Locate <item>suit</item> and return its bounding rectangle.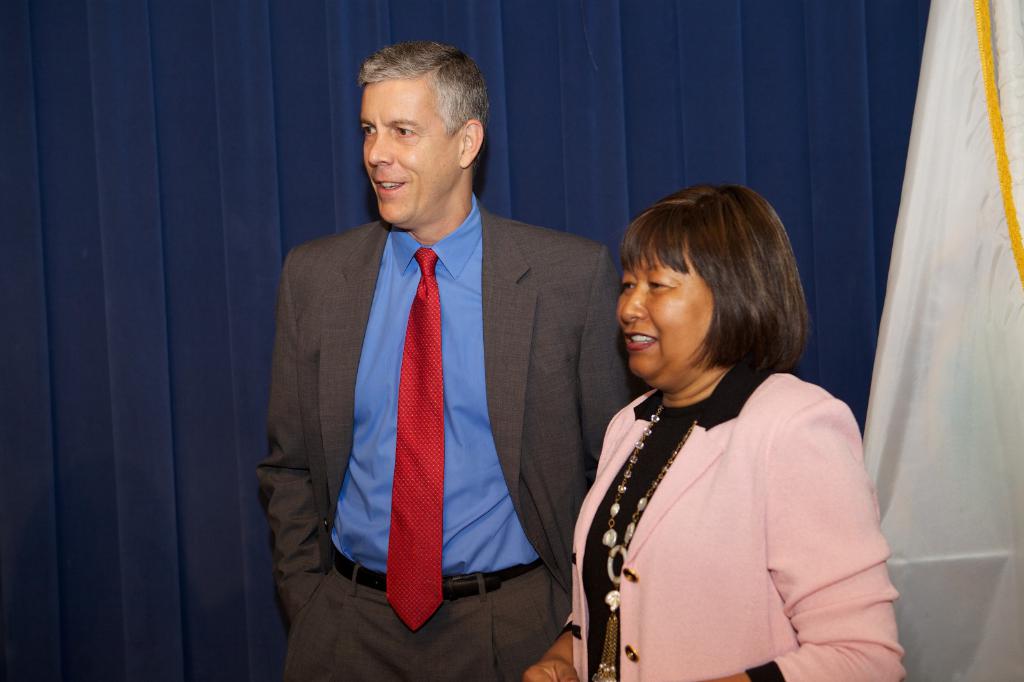
region(250, 186, 643, 681).
